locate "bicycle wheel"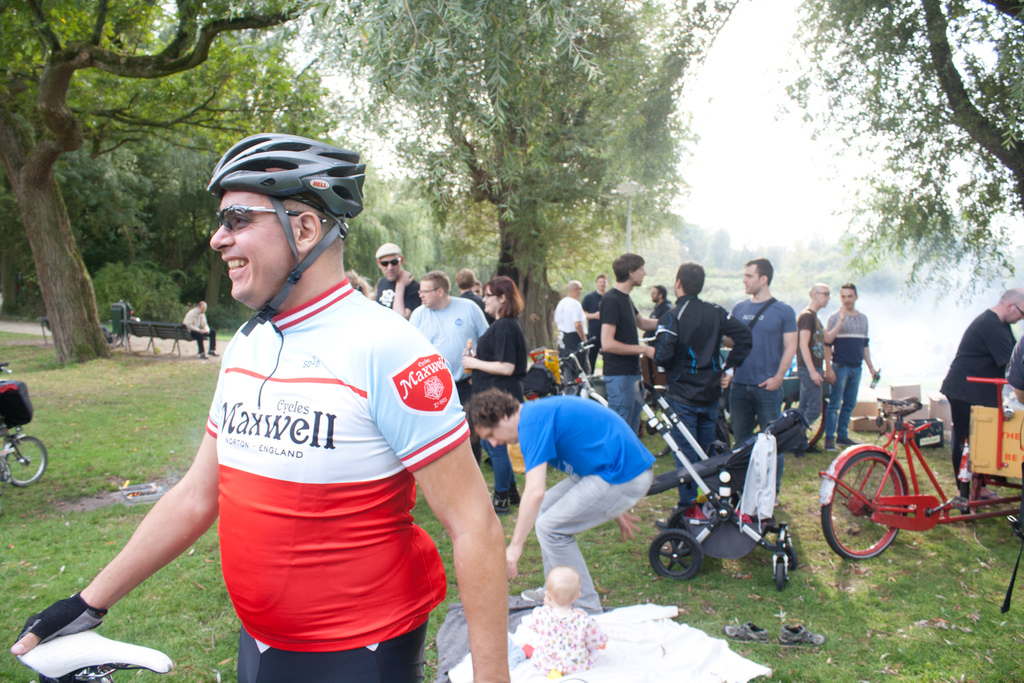
780/396/828/456
